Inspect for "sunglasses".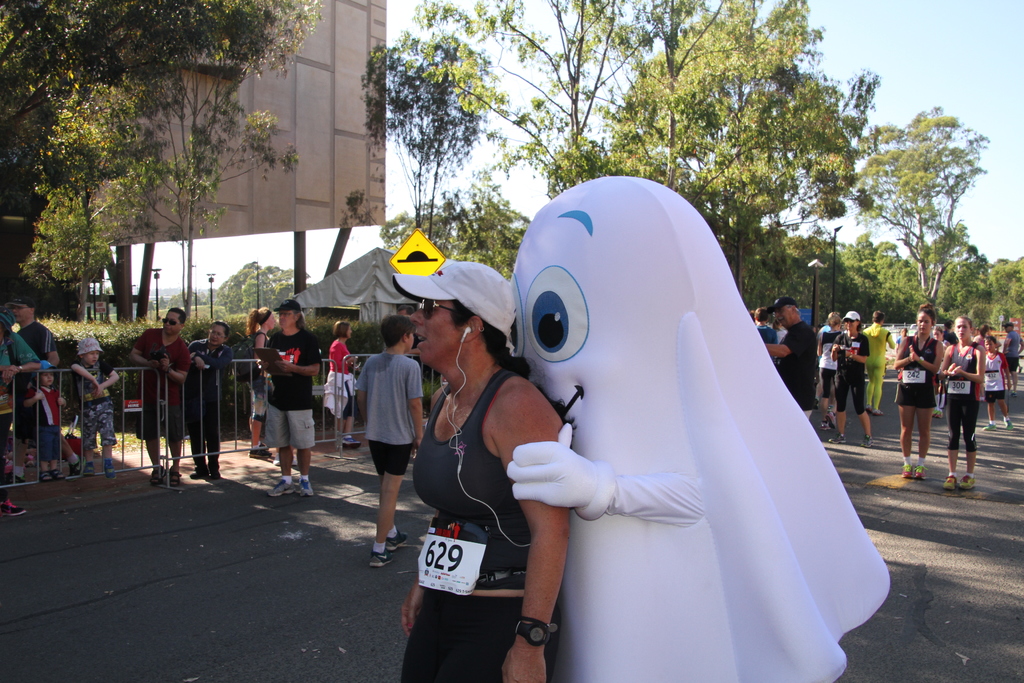
Inspection: box=[160, 320, 176, 325].
